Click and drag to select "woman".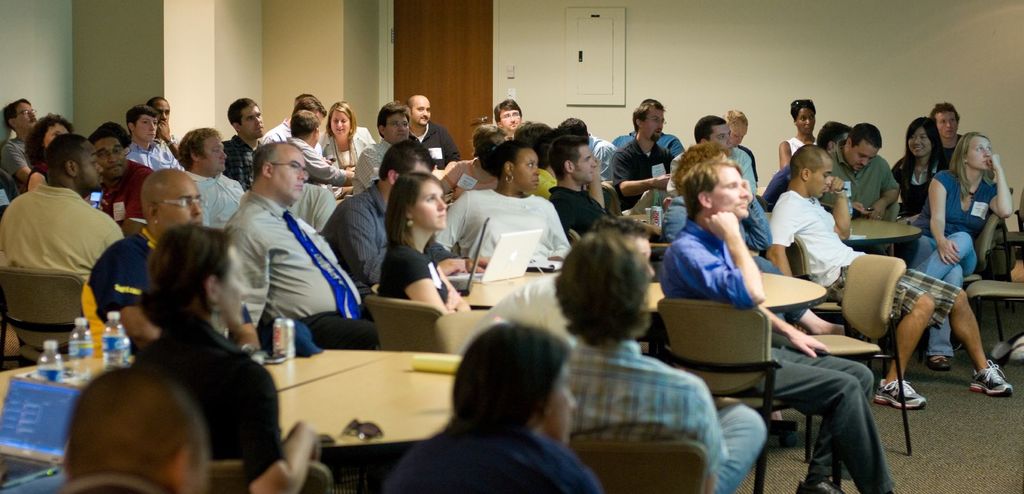
Selection: select_region(910, 131, 1012, 370).
